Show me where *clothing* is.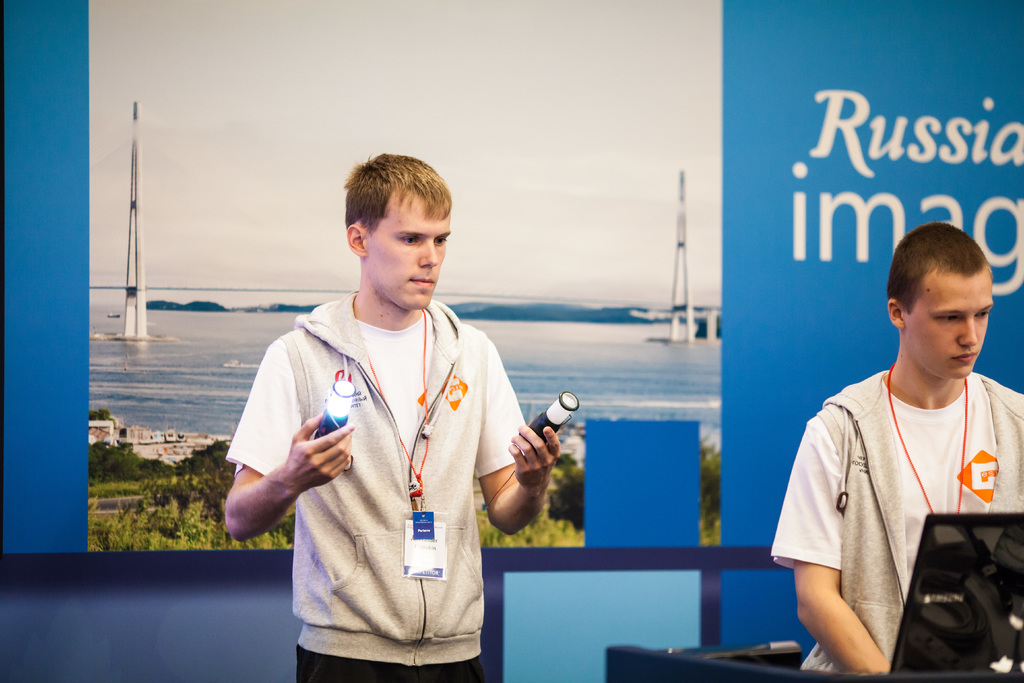
*clothing* is at (759,368,1023,682).
